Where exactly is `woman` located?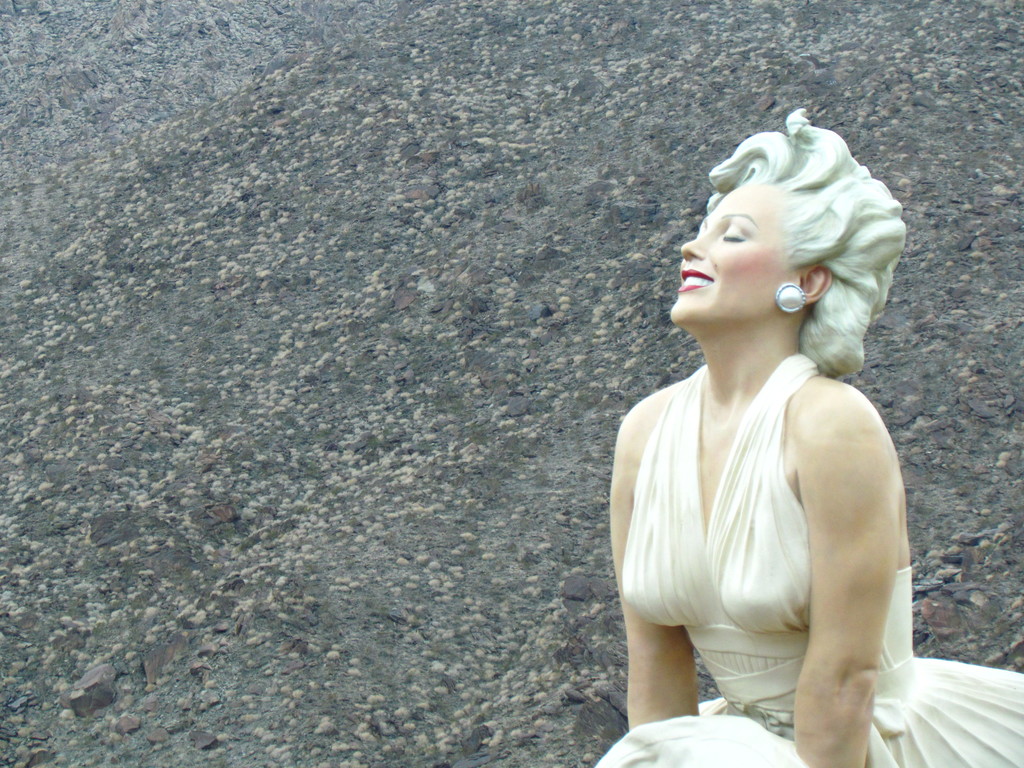
Its bounding box is (x1=592, y1=108, x2=1023, y2=767).
